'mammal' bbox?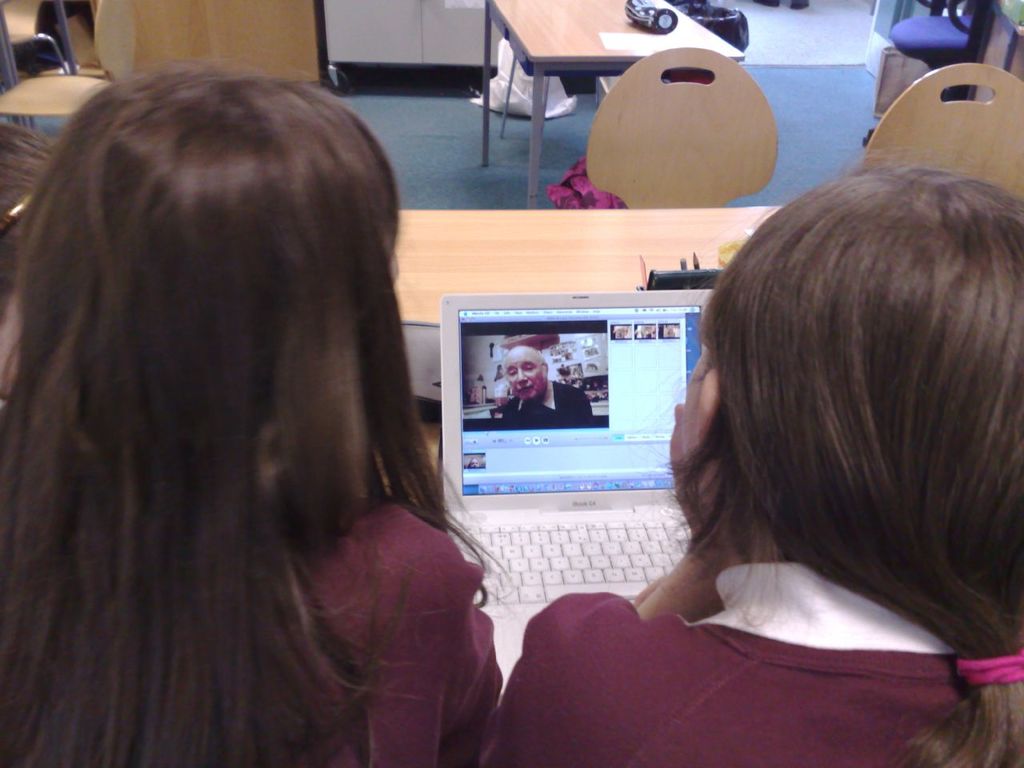
box=[579, 133, 1023, 743]
